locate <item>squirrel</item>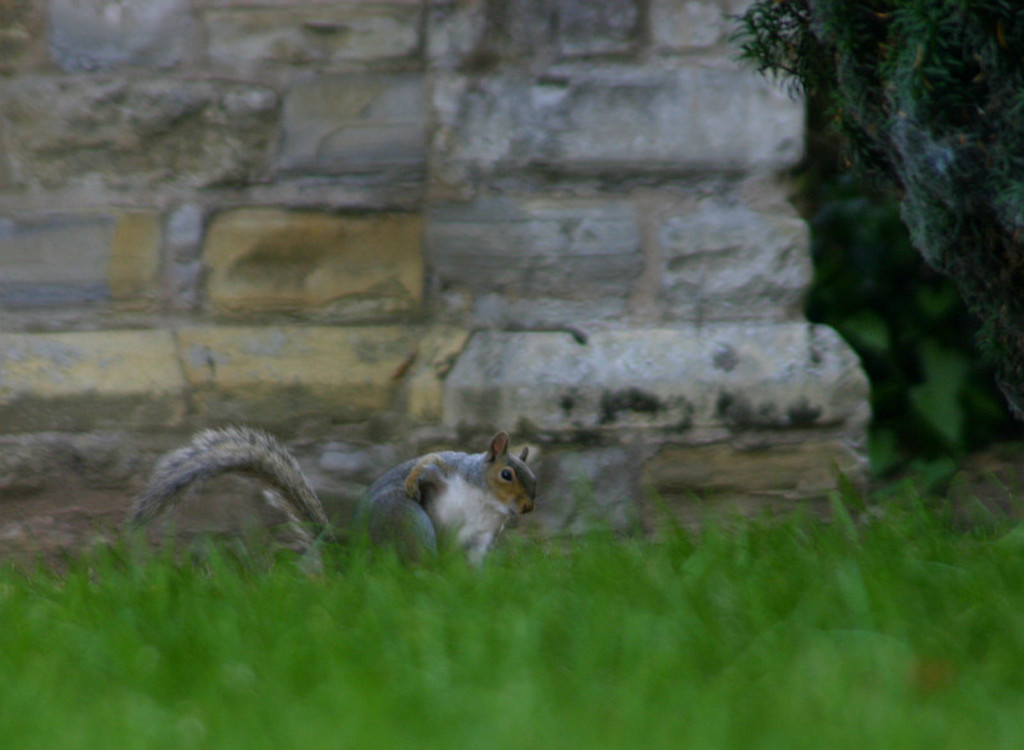
[x1=131, y1=420, x2=541, y2=580]
